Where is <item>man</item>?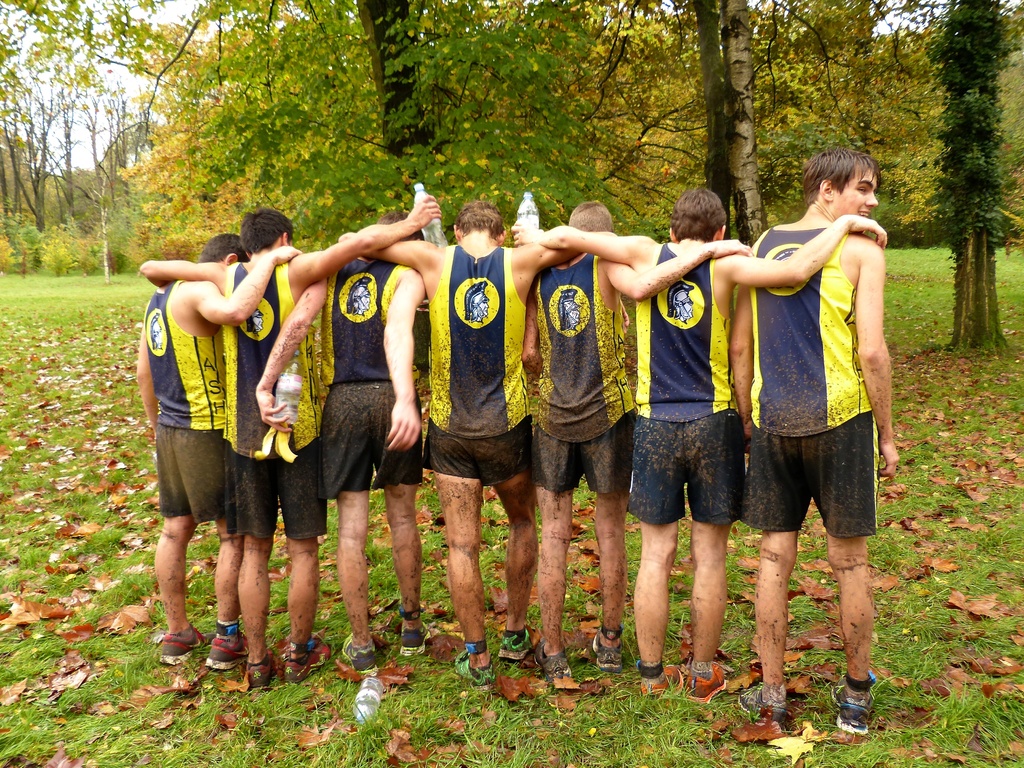
(x1=340, y1=195, x2=582, y2=689).
